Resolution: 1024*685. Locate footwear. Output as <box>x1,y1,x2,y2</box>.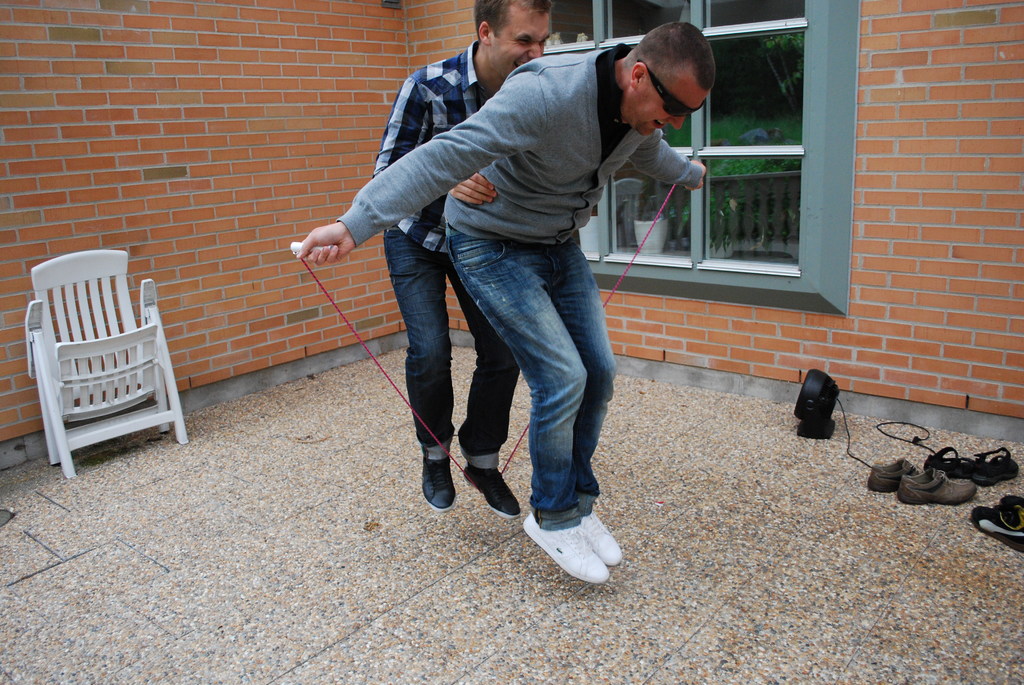
<box>930,446,972,473</box>.
